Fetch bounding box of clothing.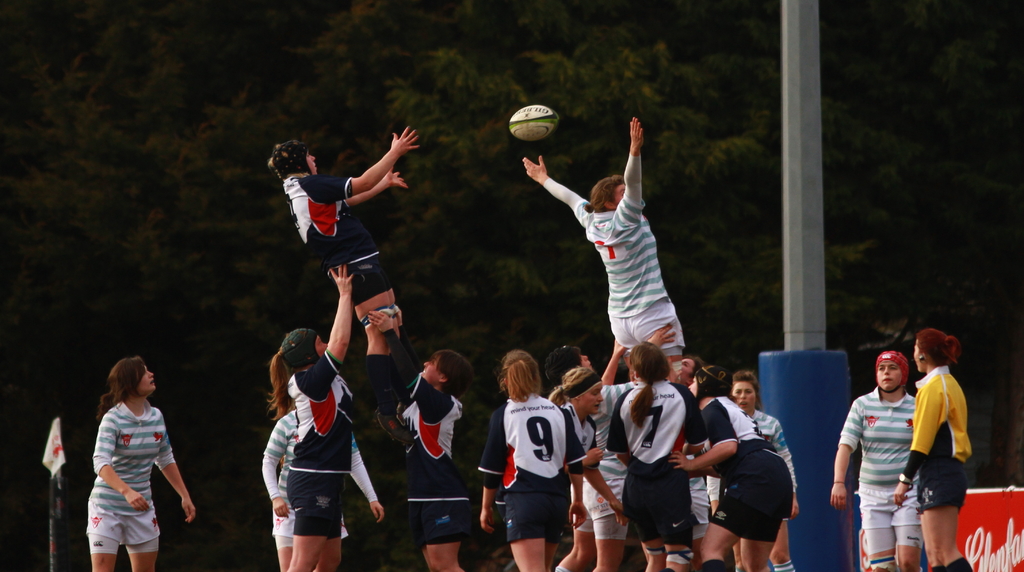
Bbox: bbox=(539, 147, 690, 363).
